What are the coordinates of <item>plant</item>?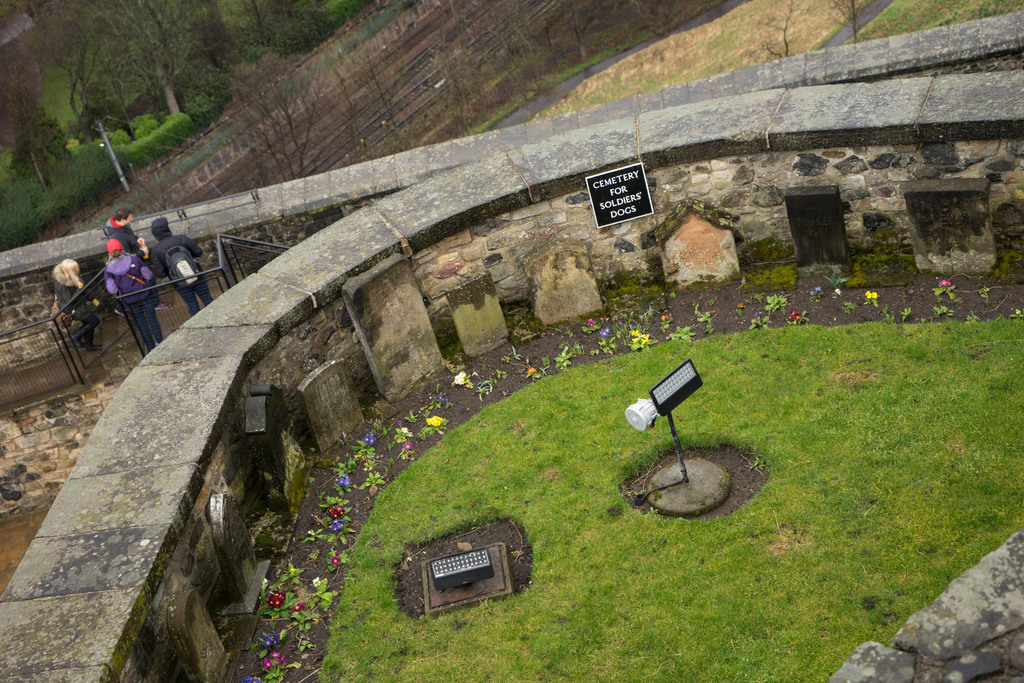
crop(0, 0, 375, 252).
